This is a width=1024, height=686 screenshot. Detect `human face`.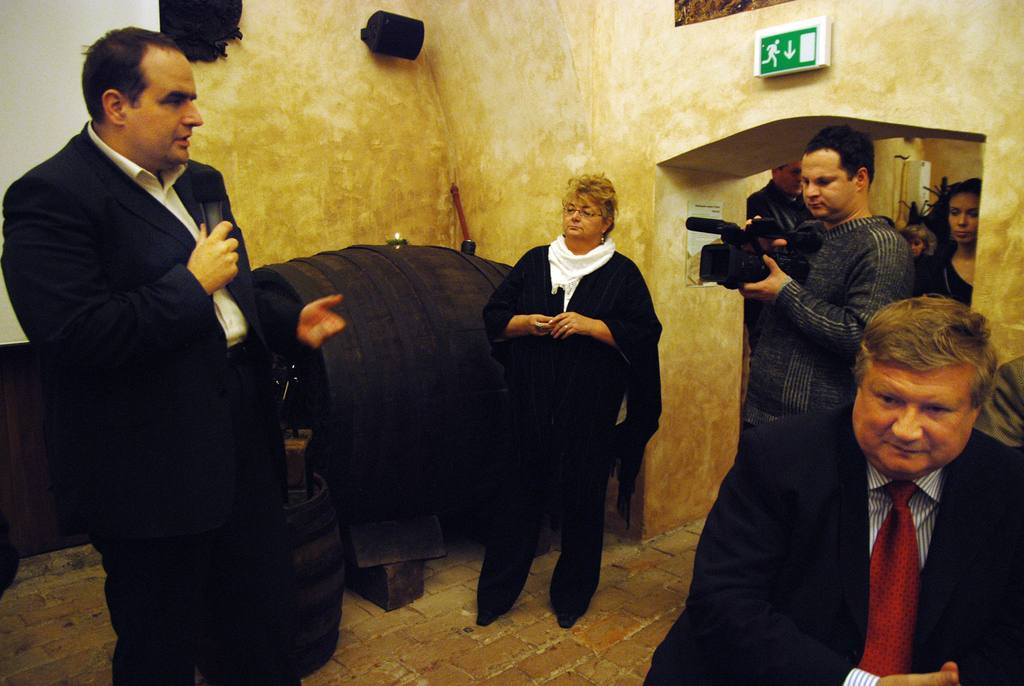
(948, 192, 979, 240).
